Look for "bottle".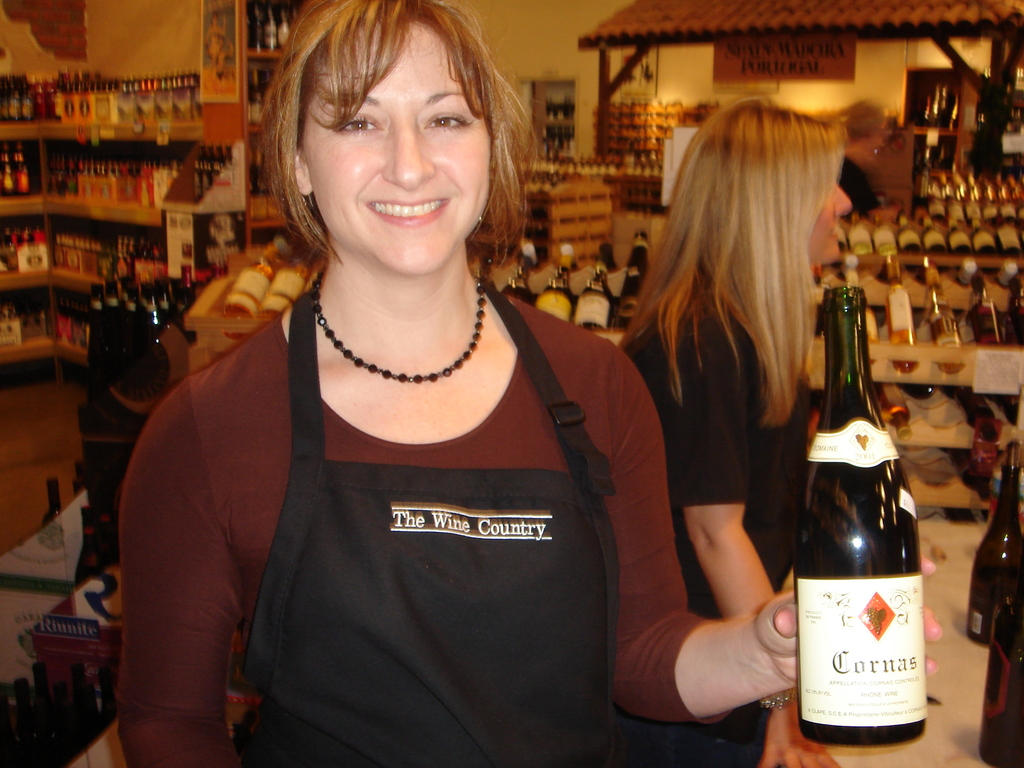
Found: (x1=868, y1=381, x2=916, y2=440).
